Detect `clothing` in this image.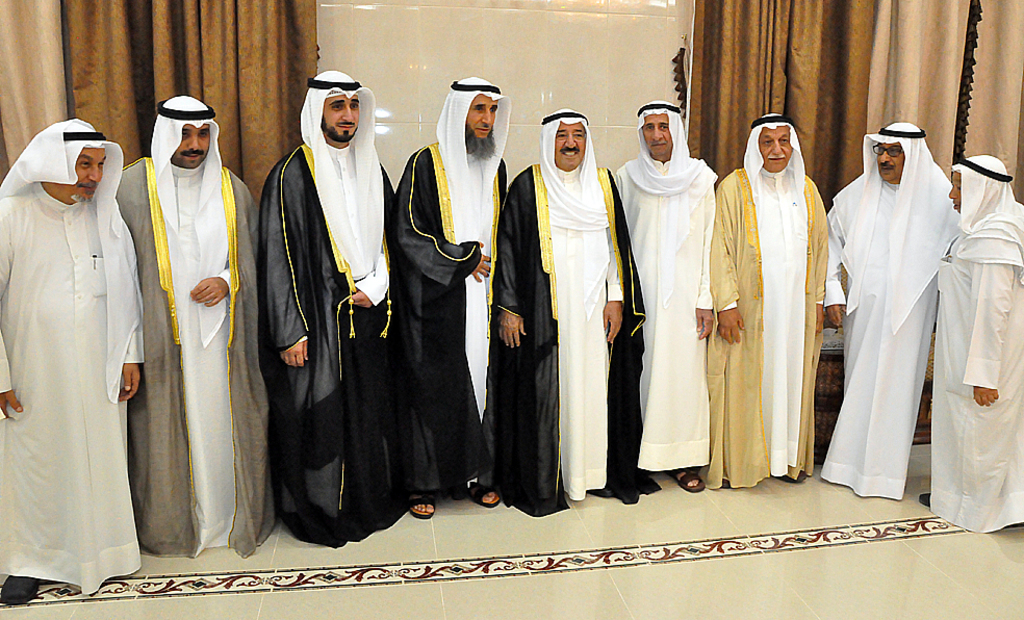
Detection: {"left": 396, "top": 138, "right": 508, "bottom": 503}.
